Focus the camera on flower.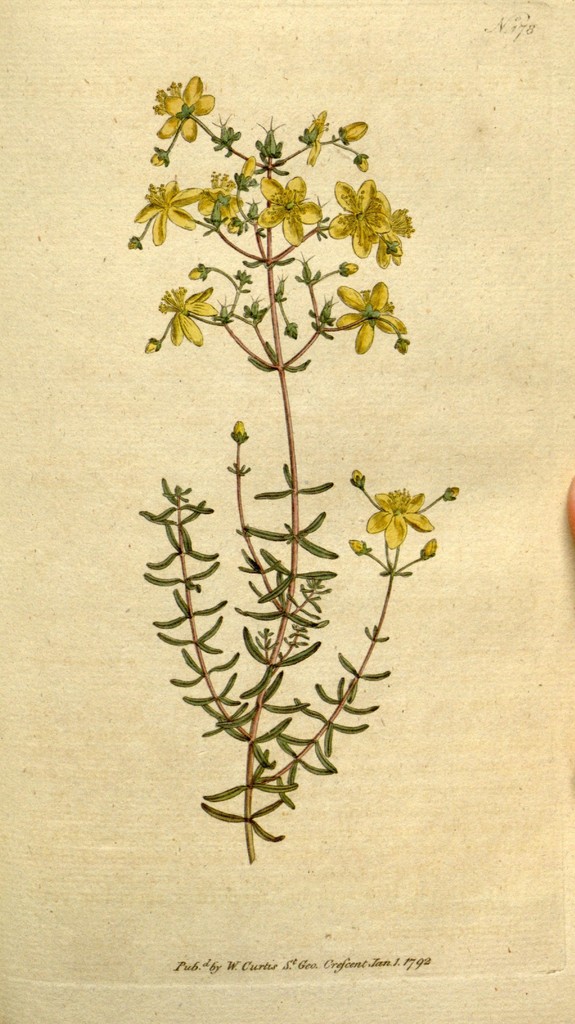
Focus region: [299,133,325,165].
